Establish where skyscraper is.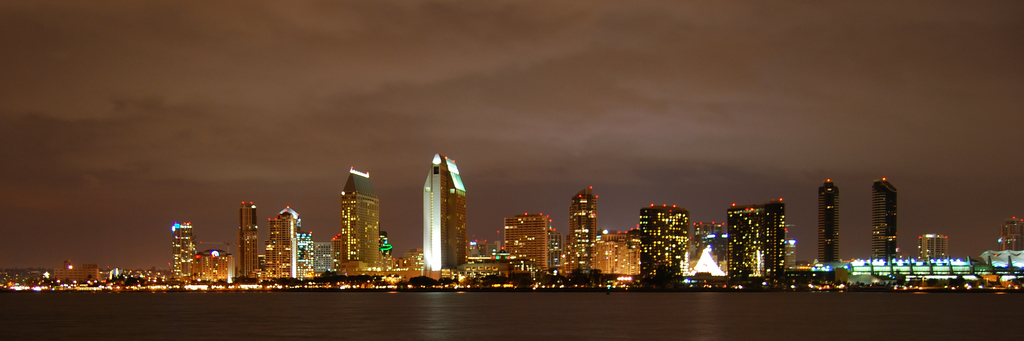
Established at detection(870, 175, 898, 257).
